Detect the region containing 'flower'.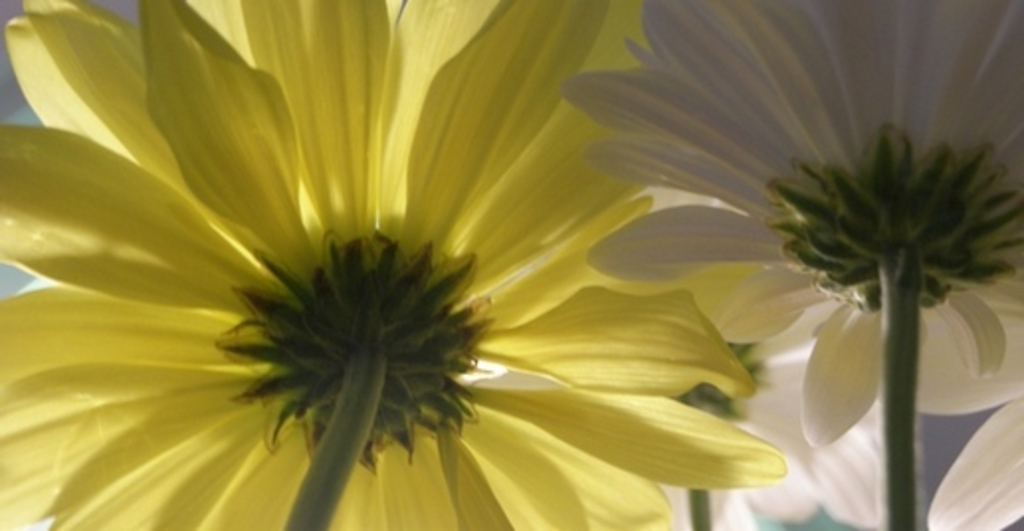
899:402:1022:529.
